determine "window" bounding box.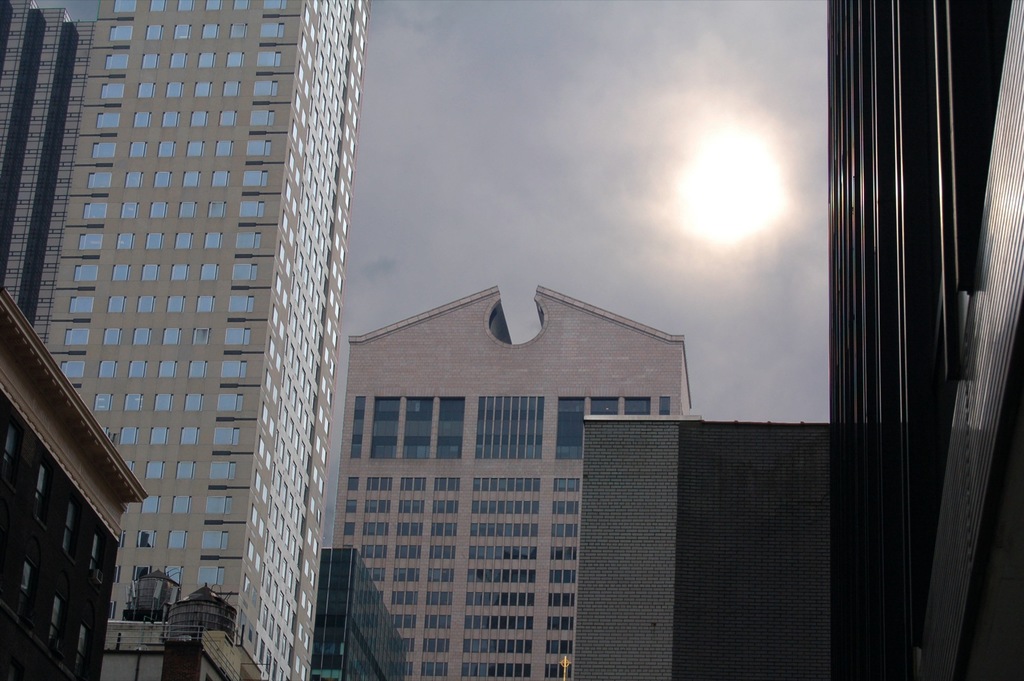
Determined: l=218, t=140, r=232, b=157.
